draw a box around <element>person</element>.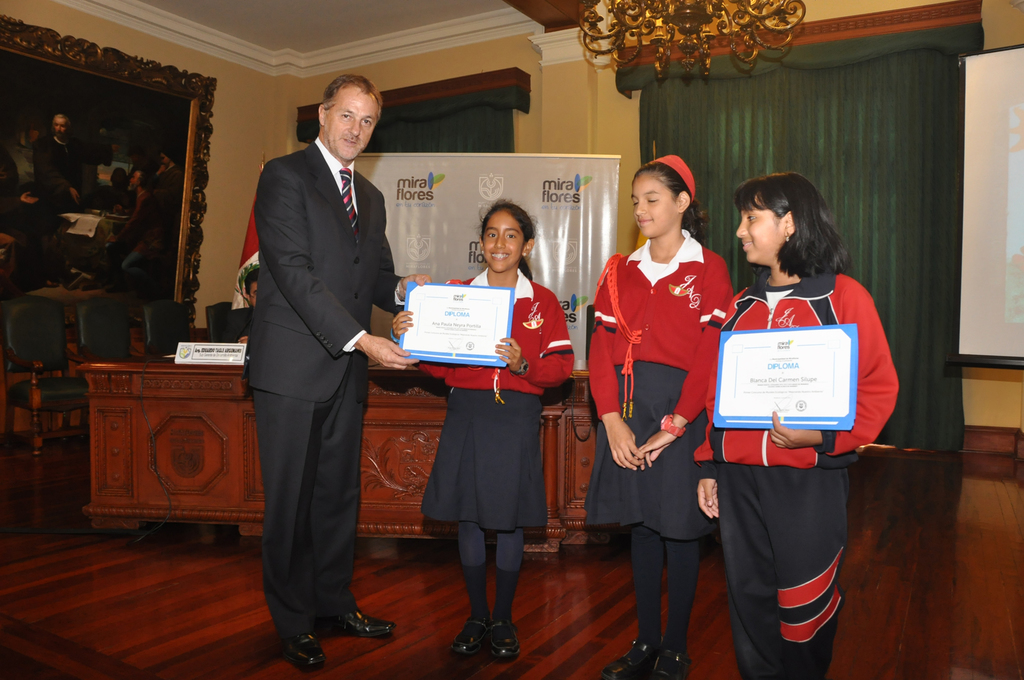
[685, 168, 902, 679].
